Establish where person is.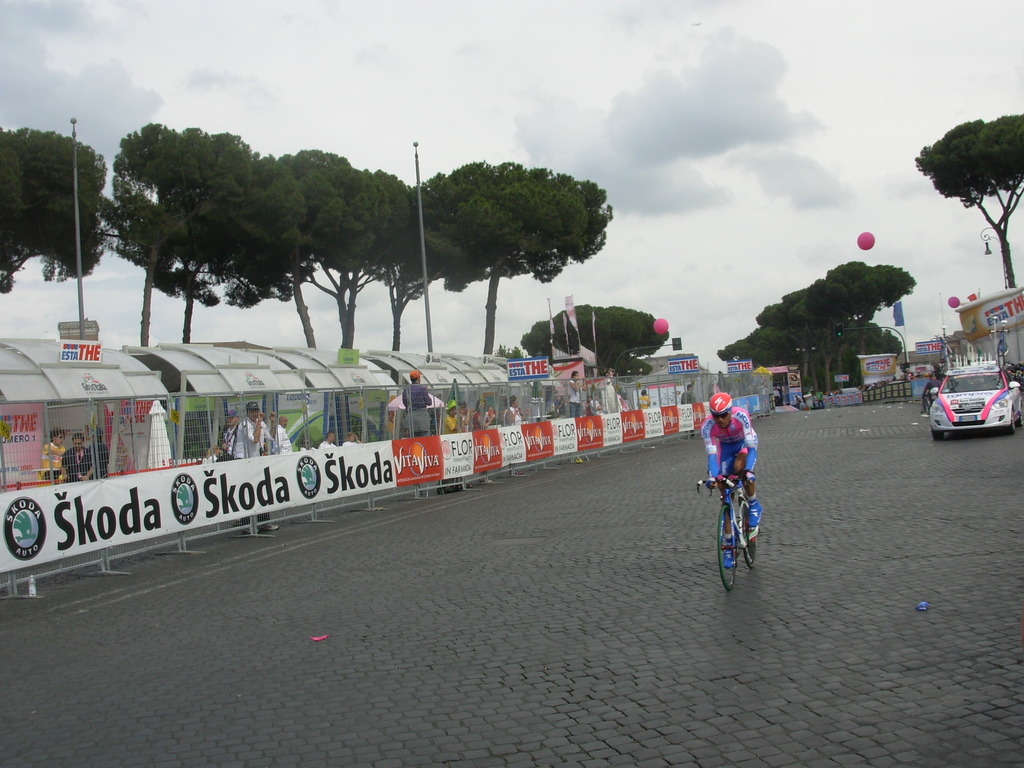
Established at 223 442 236 464.
